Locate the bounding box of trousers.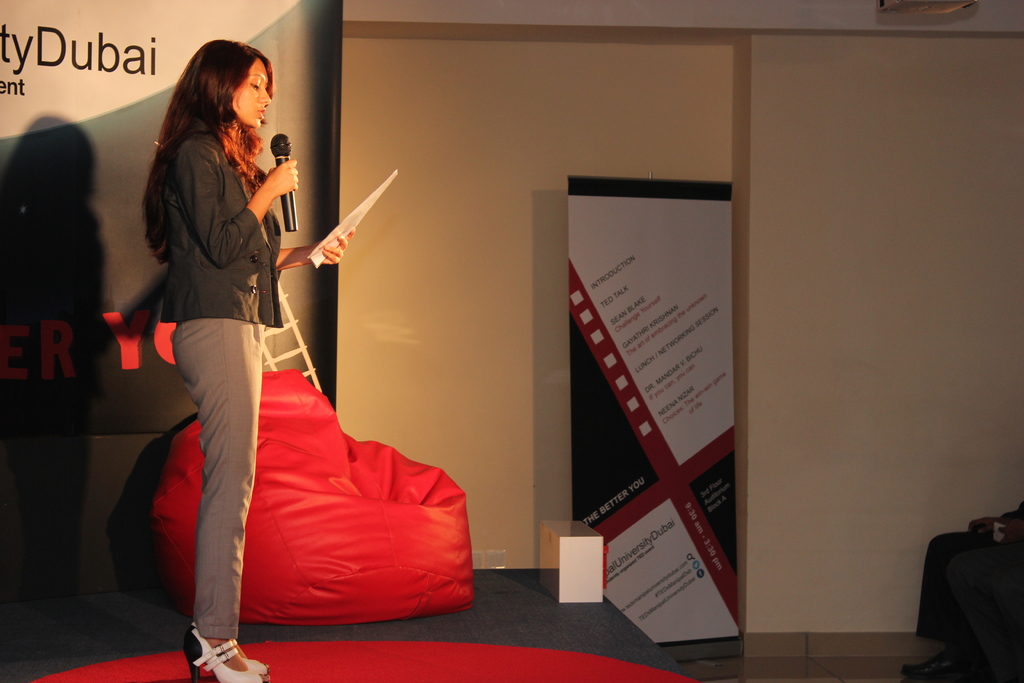
Bounding box: l=148, t=334, r=262, b=624.
